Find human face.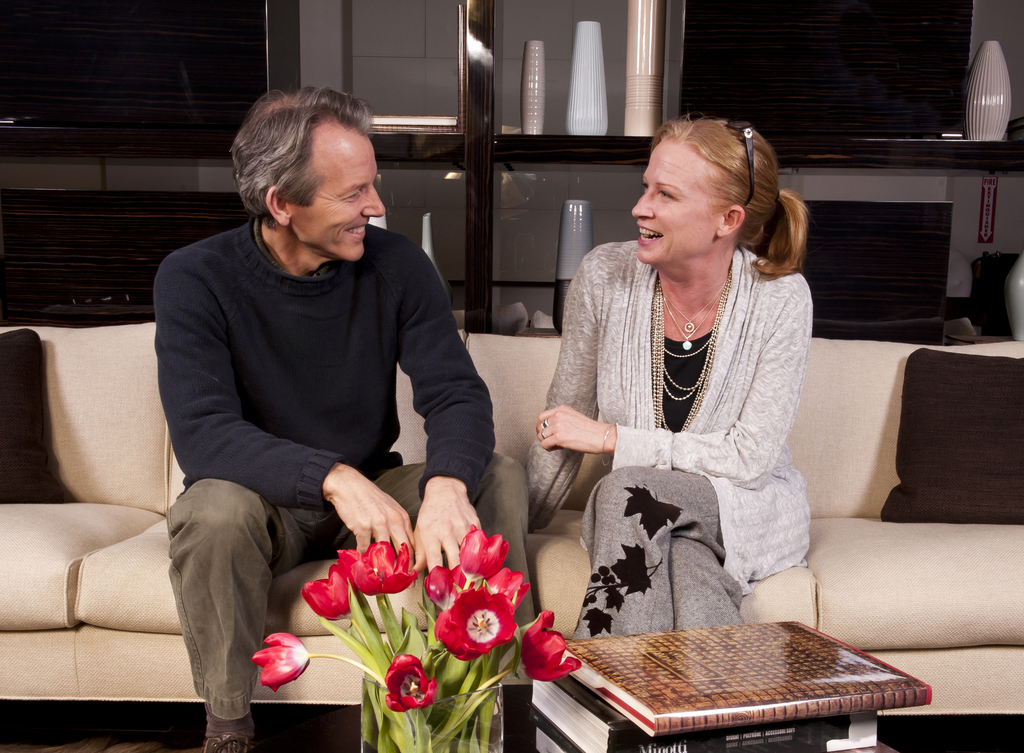
box(631, 140, 729, 267).
